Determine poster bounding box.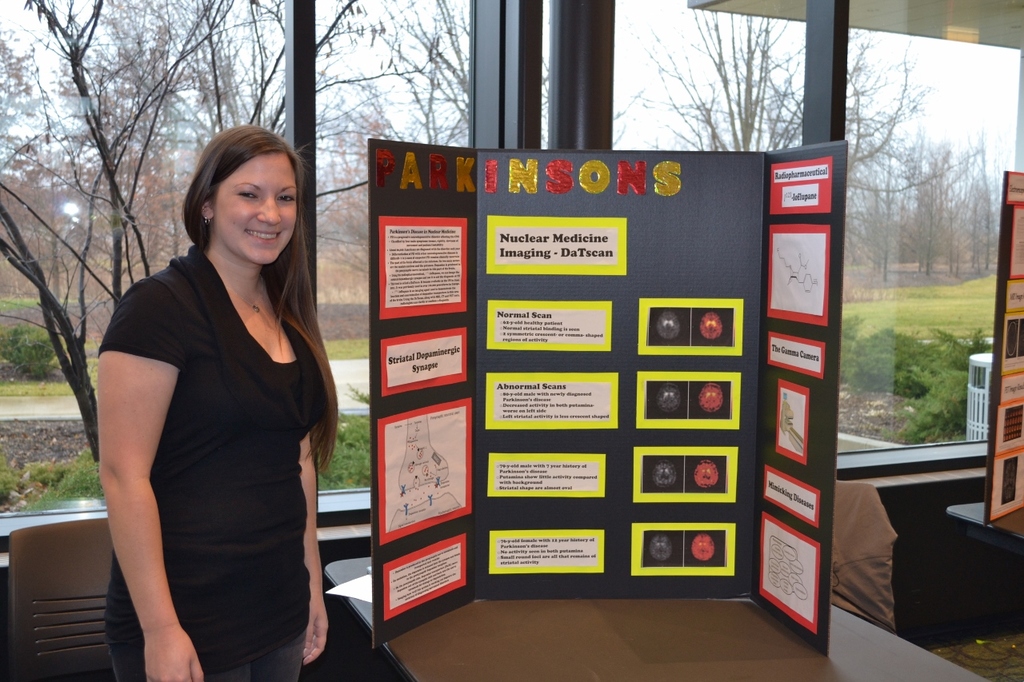
Determined: region(770, 157, 834, 220).
